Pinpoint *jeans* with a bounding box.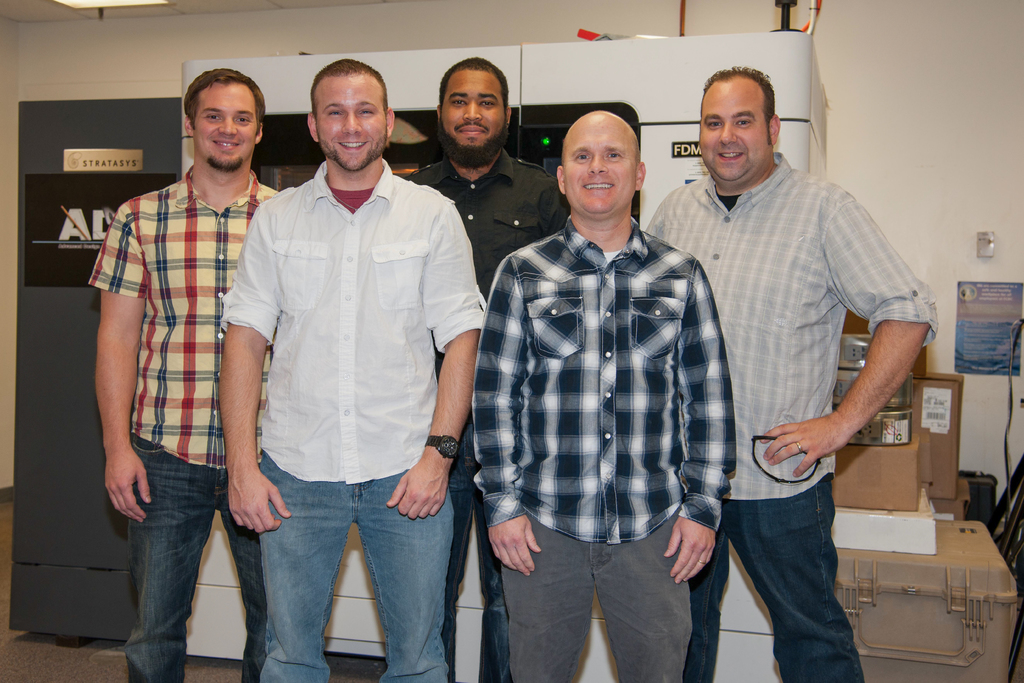
detection(114, 432, 313, 682).
